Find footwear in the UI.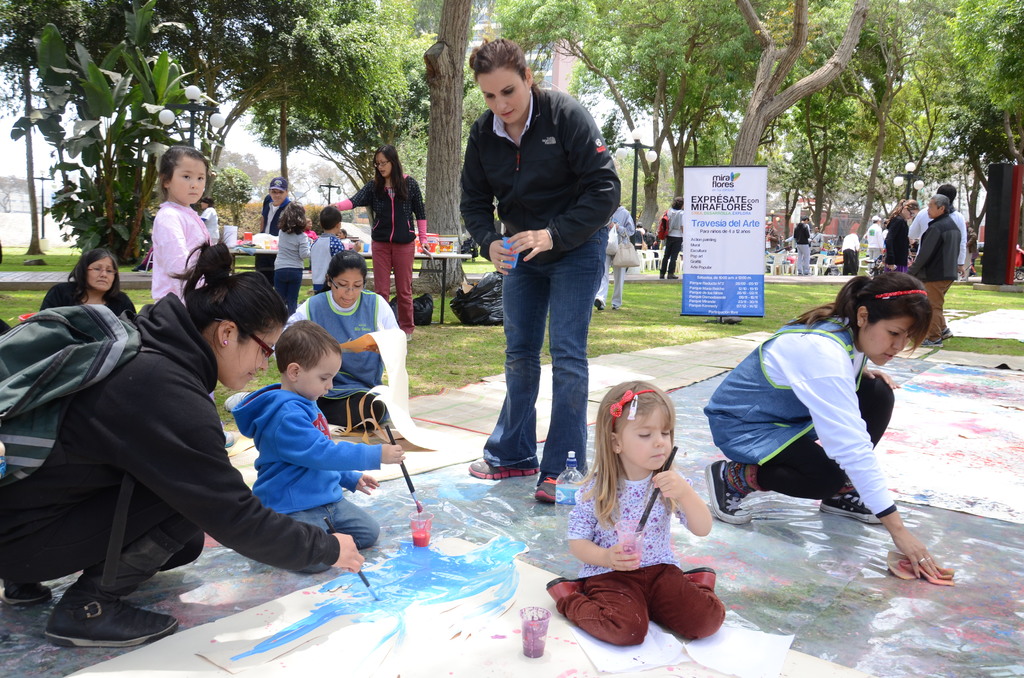
UI element at [803, 272, 811, 276].
